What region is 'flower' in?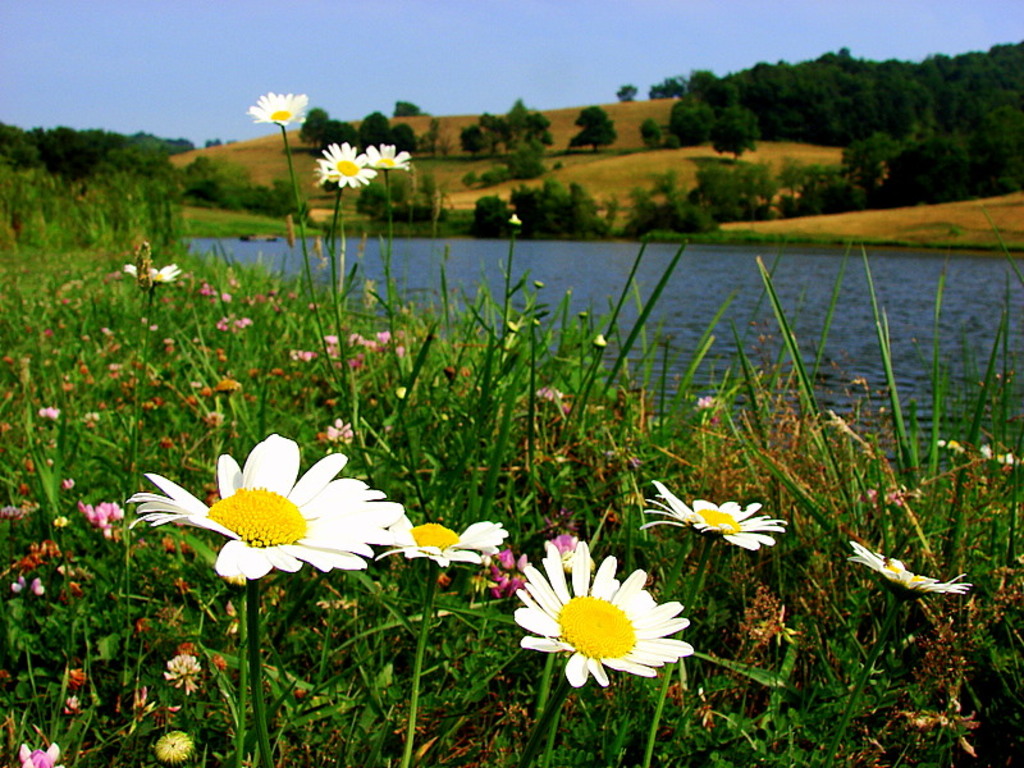
155/596/183/632.
